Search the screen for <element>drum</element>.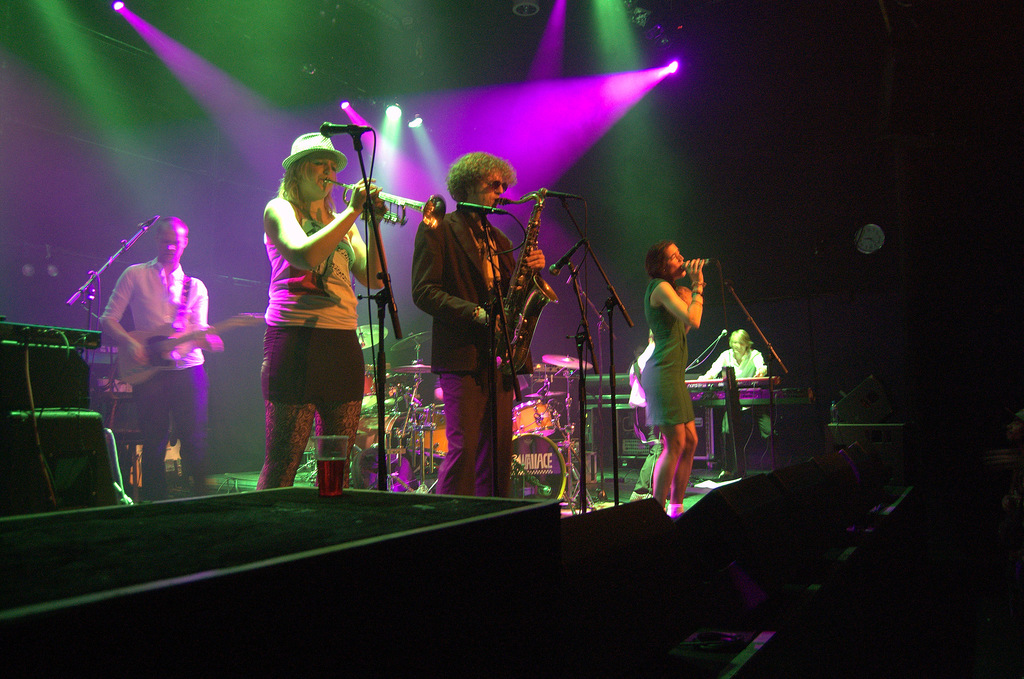
Found at (left=415, top=402, right=447, bottom=458).
